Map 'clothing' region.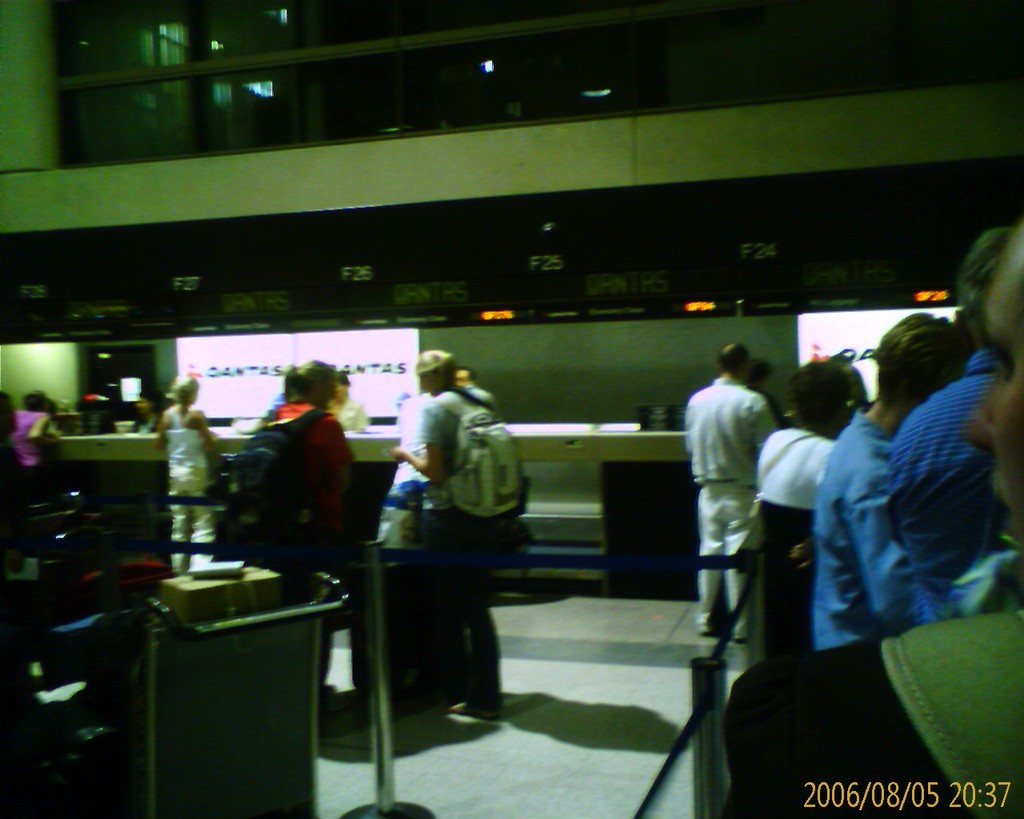
Mapped to l=164, t=413, r=209, b=576.
